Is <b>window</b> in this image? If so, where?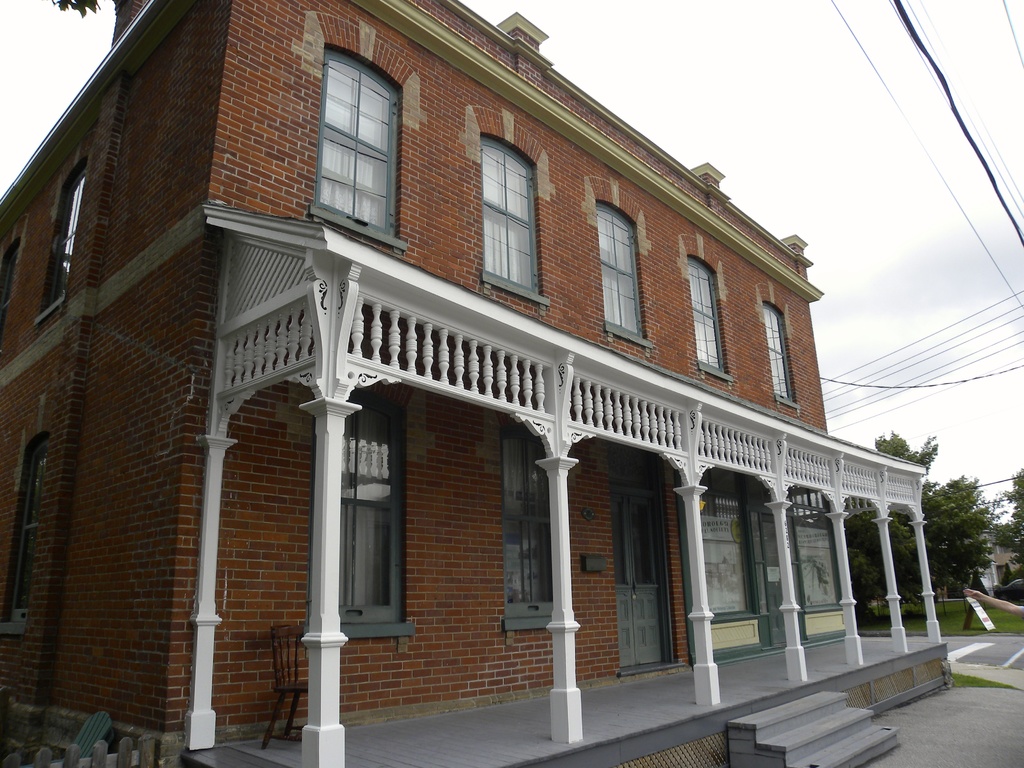
Yes, at [507, 436, 552, 604].
